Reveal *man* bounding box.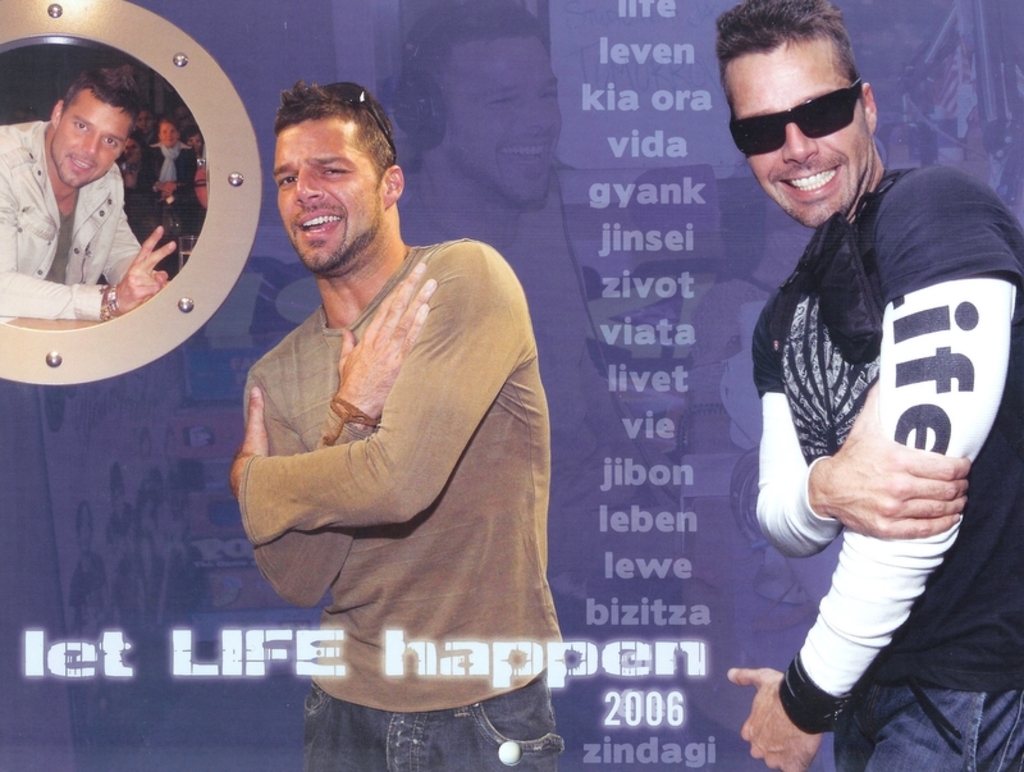
Revealed: l=195, t=73, r=581, b=743.
